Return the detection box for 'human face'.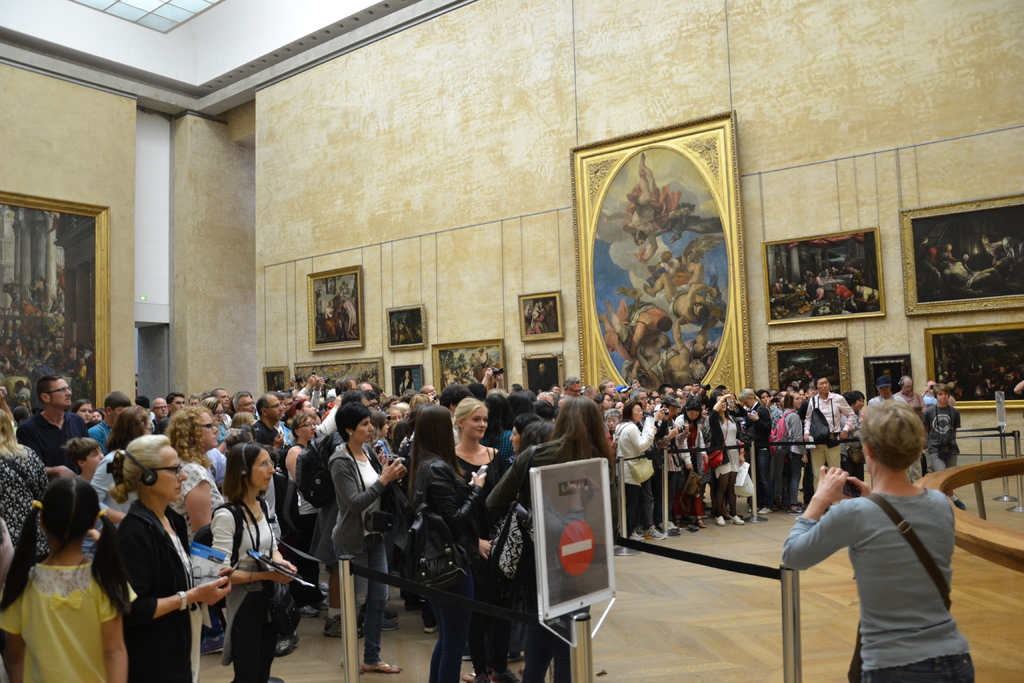
crop(251, 441, 281, 494).
